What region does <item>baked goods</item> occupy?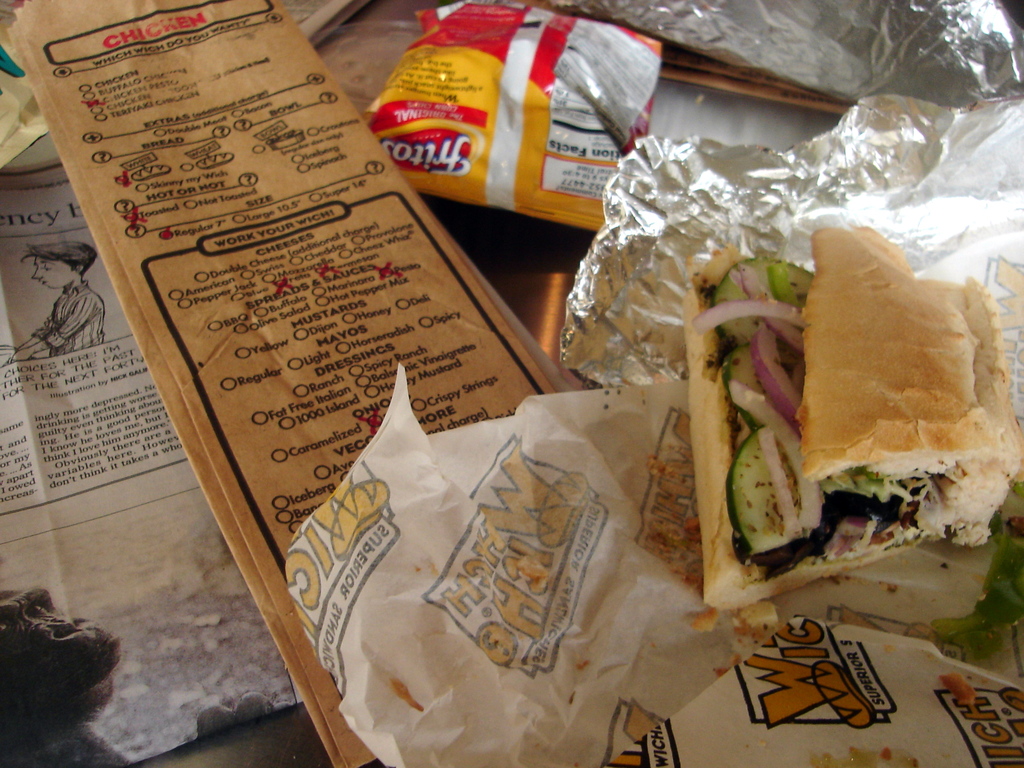
[x1=671, y1=221, x2=1023, y2=604].
